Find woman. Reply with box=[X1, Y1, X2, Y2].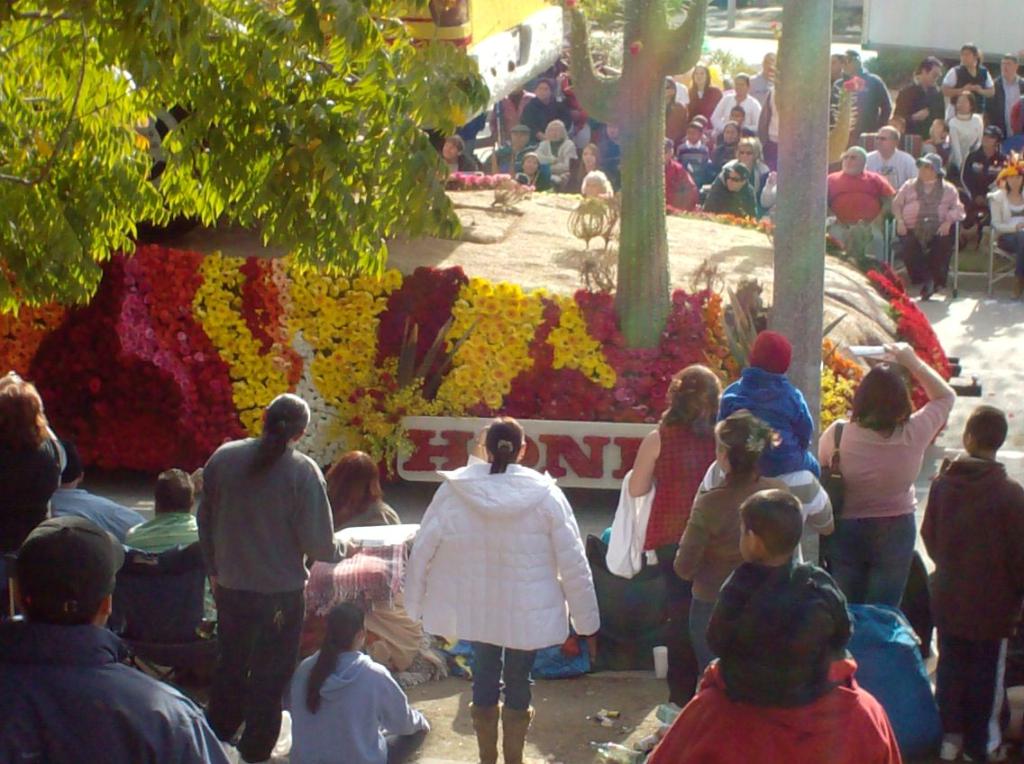
box=[664, 84, 680, 152].
